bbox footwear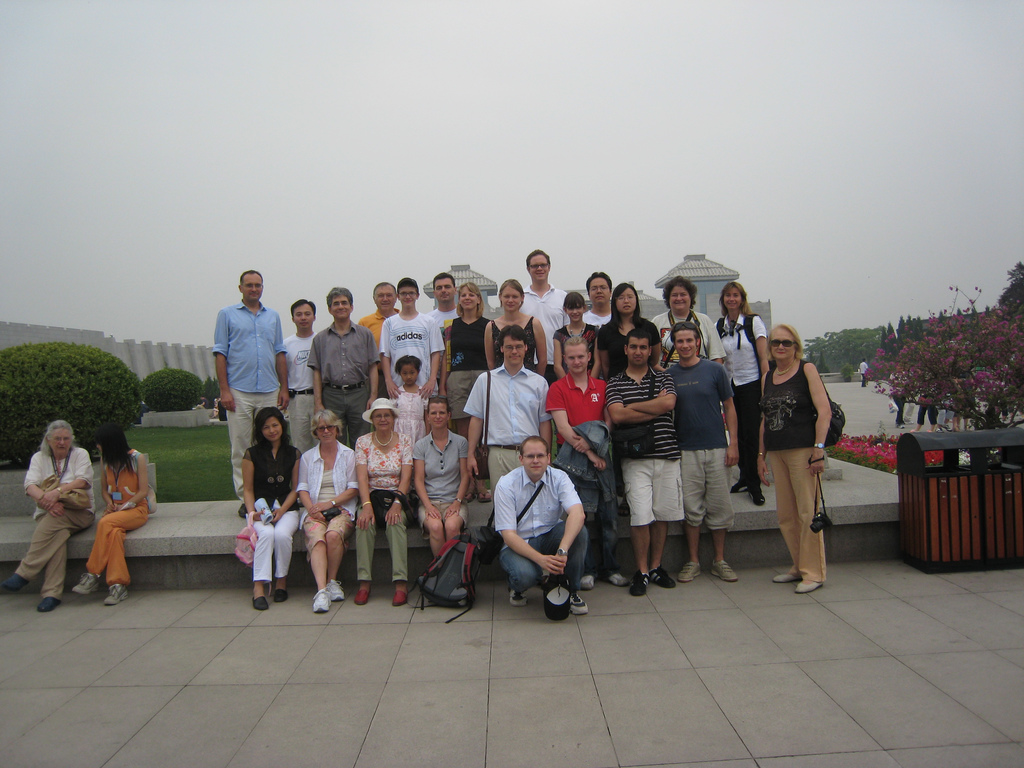
<bbox>74, 569, 98, 595</bbox>
